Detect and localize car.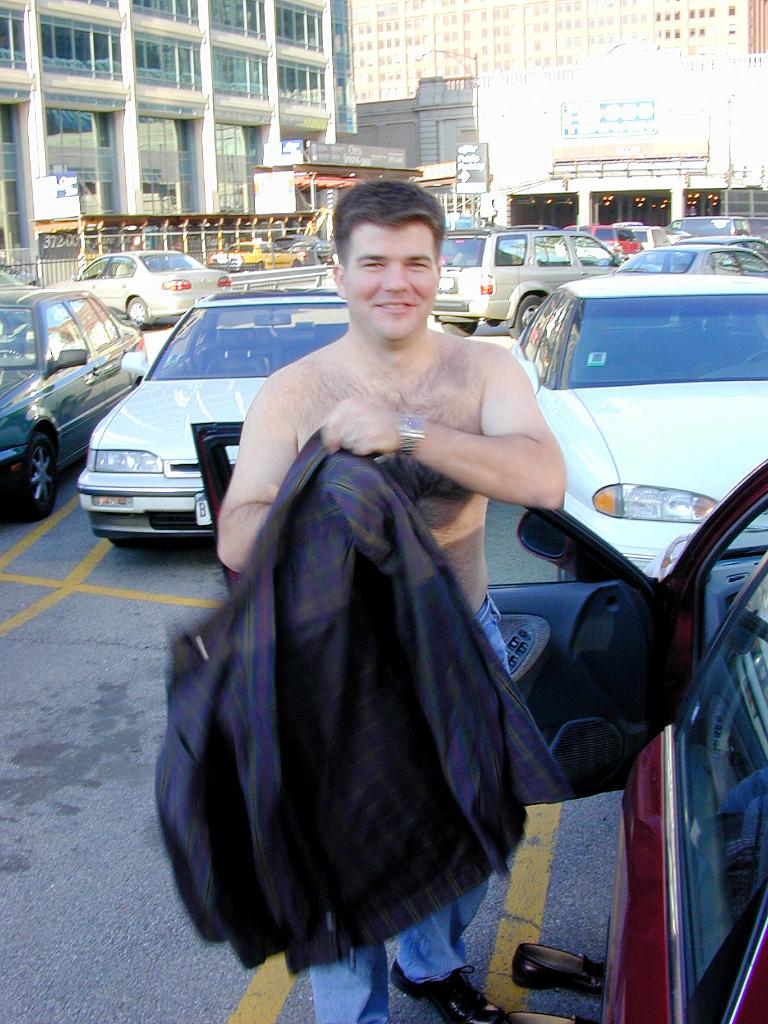
Localized at [left=511, top=283, right=767, bottom=584].
